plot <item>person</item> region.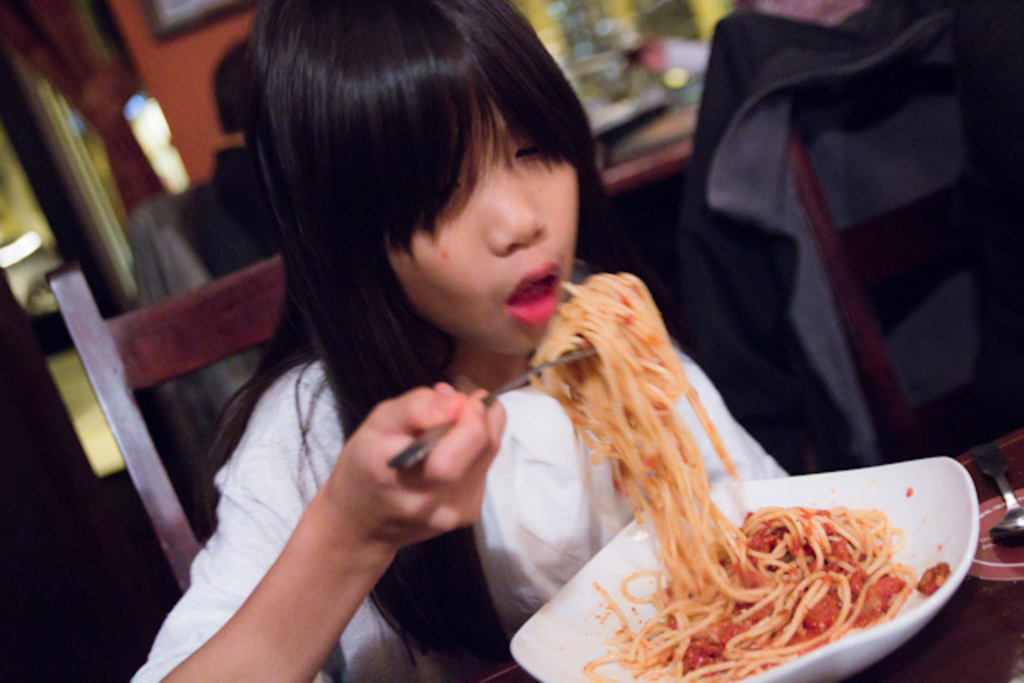
Plotted at crop(126, 0, 797, 681).
